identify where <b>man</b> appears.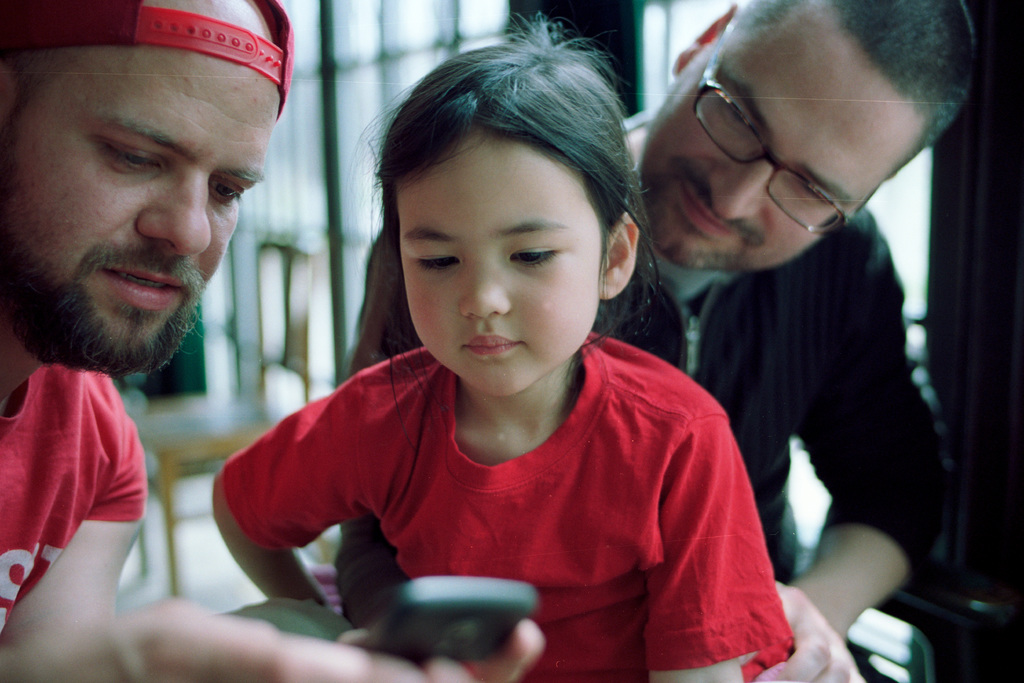
Appears at select_region(0, 0, 300, 659).
